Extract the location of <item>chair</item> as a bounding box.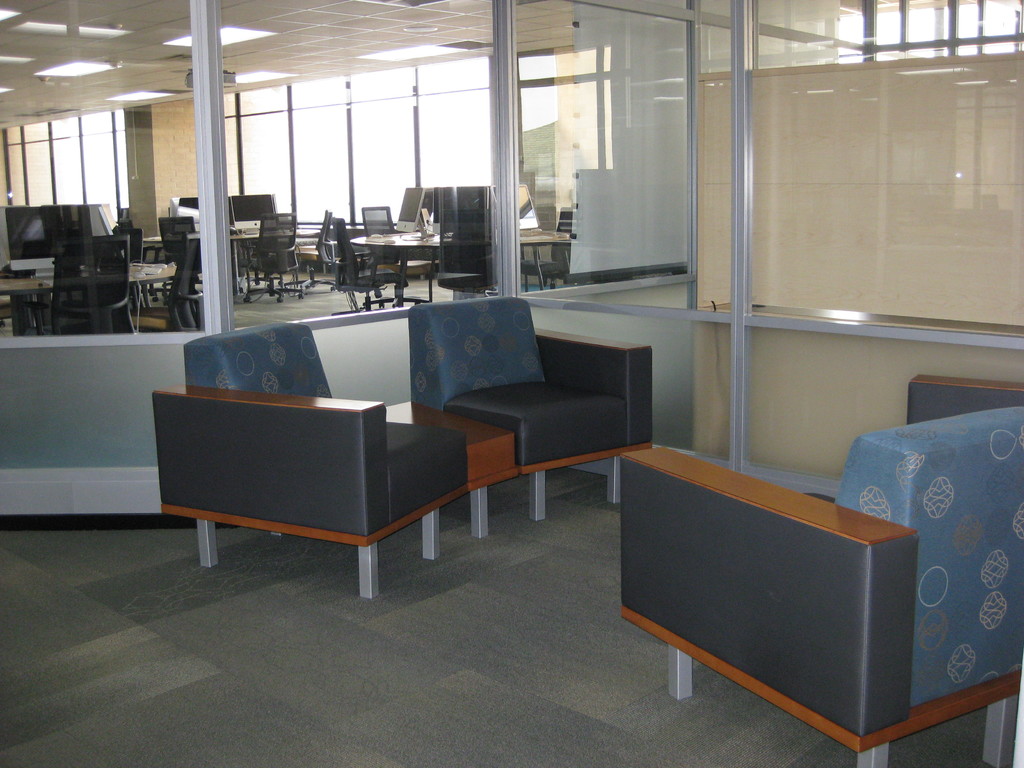
[155,214,213,292].
